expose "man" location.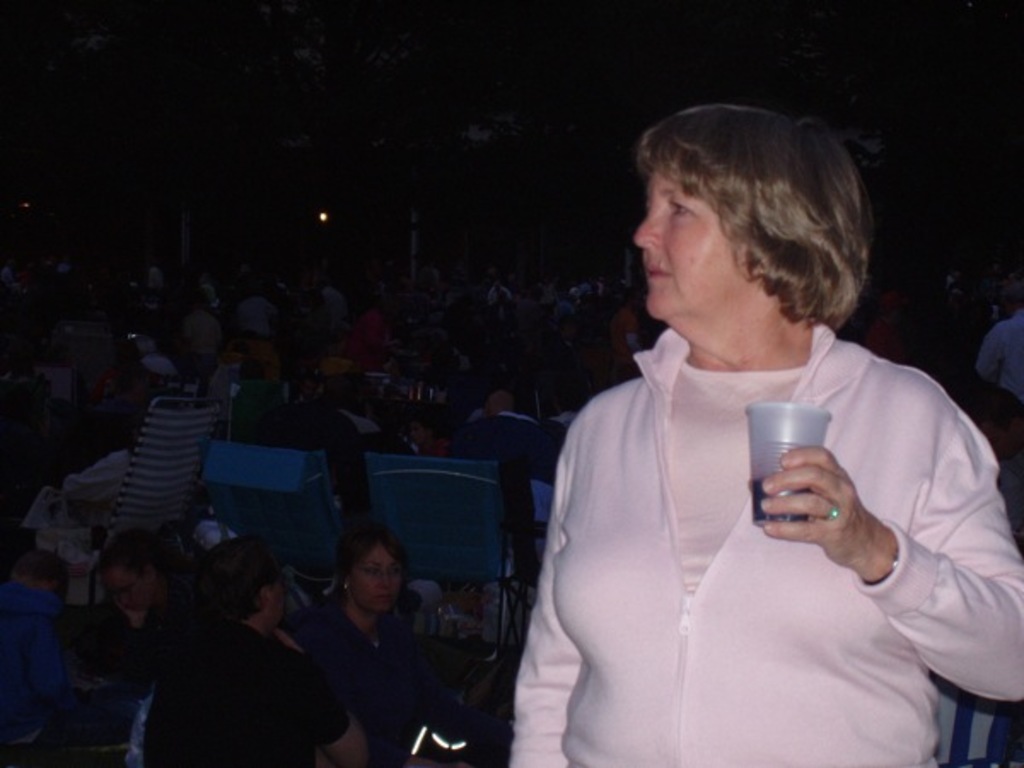
Exposed at box(975, 280, 1022, 403).
